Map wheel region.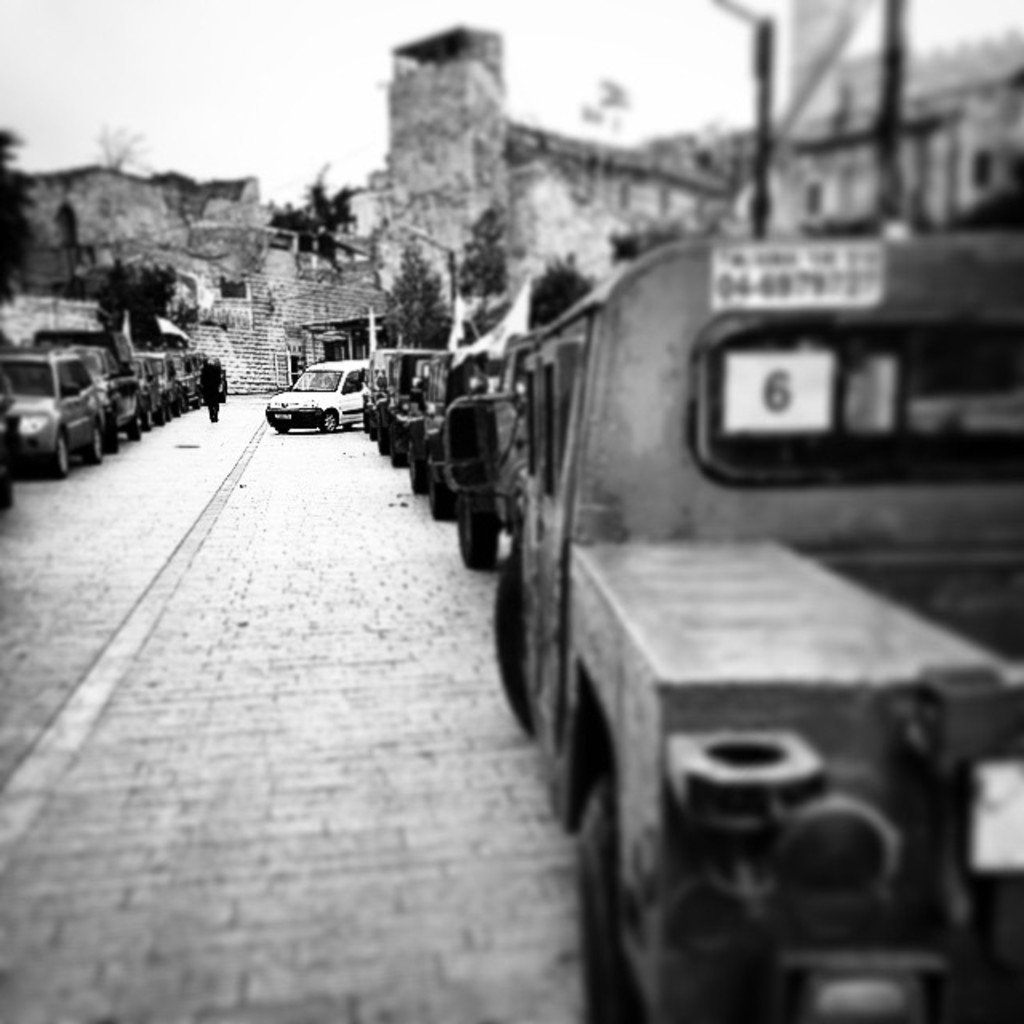
Mapped to select_region(51, 438, 72, 475).
